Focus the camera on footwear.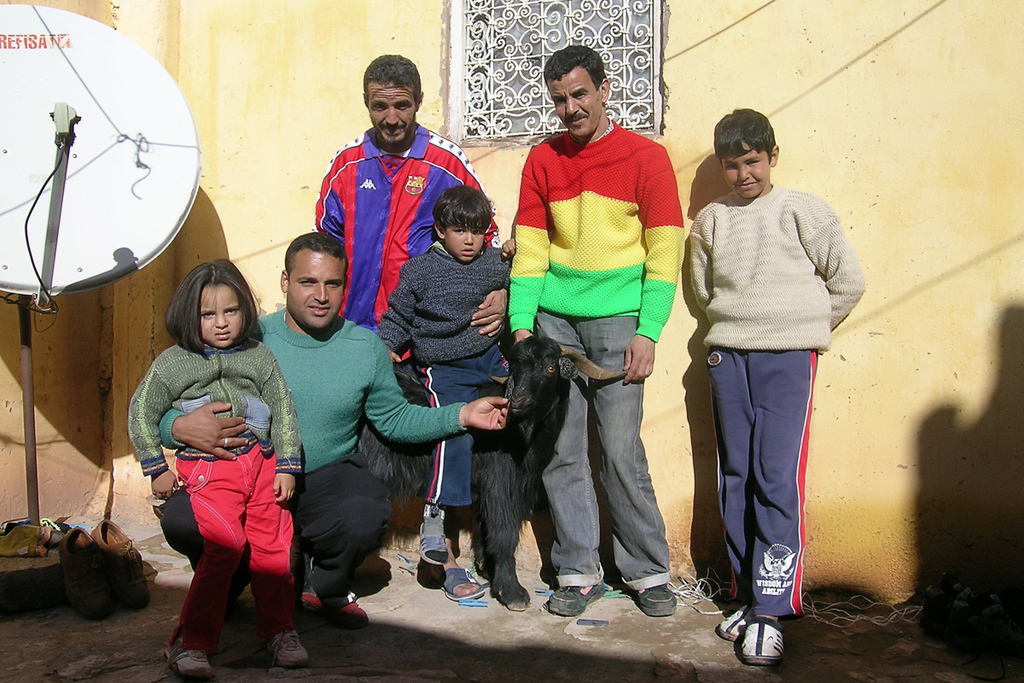
Focus region: select_region(444, 569, 478, 604).
